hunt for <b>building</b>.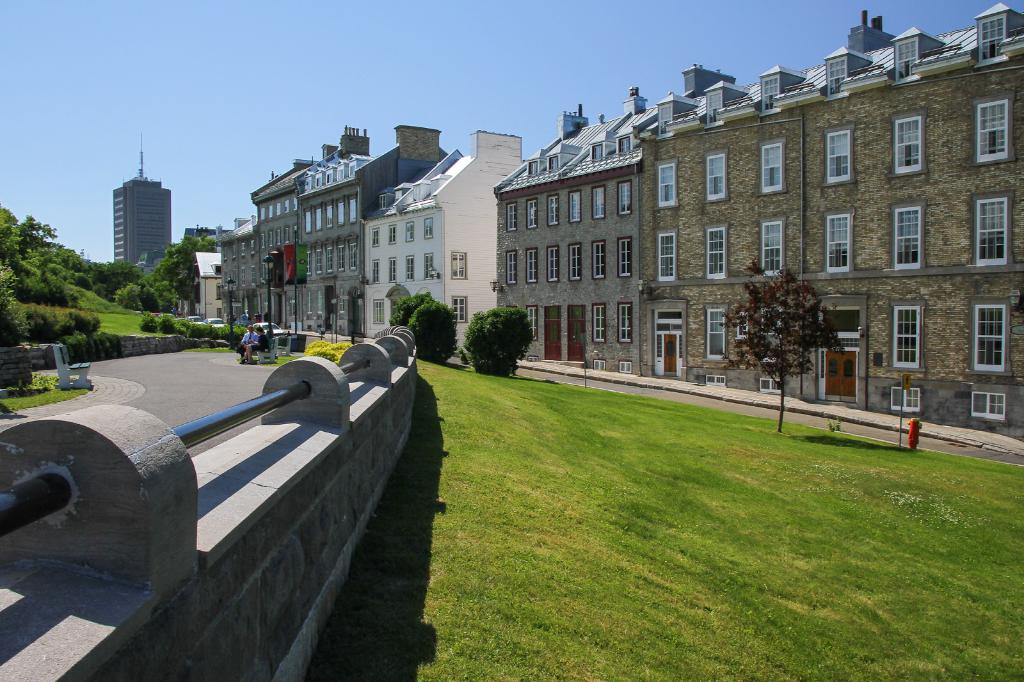
Hunted down at l=252, t=160, r=314, b=324.
